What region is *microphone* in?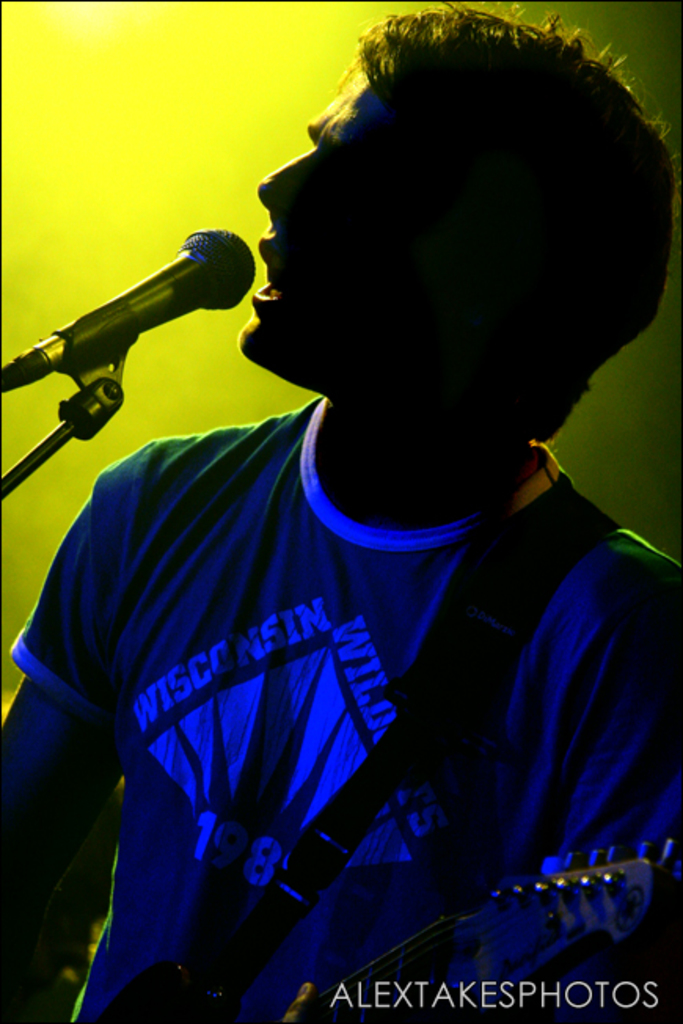
x1=50 y1=221 x2=262 y2=374.
